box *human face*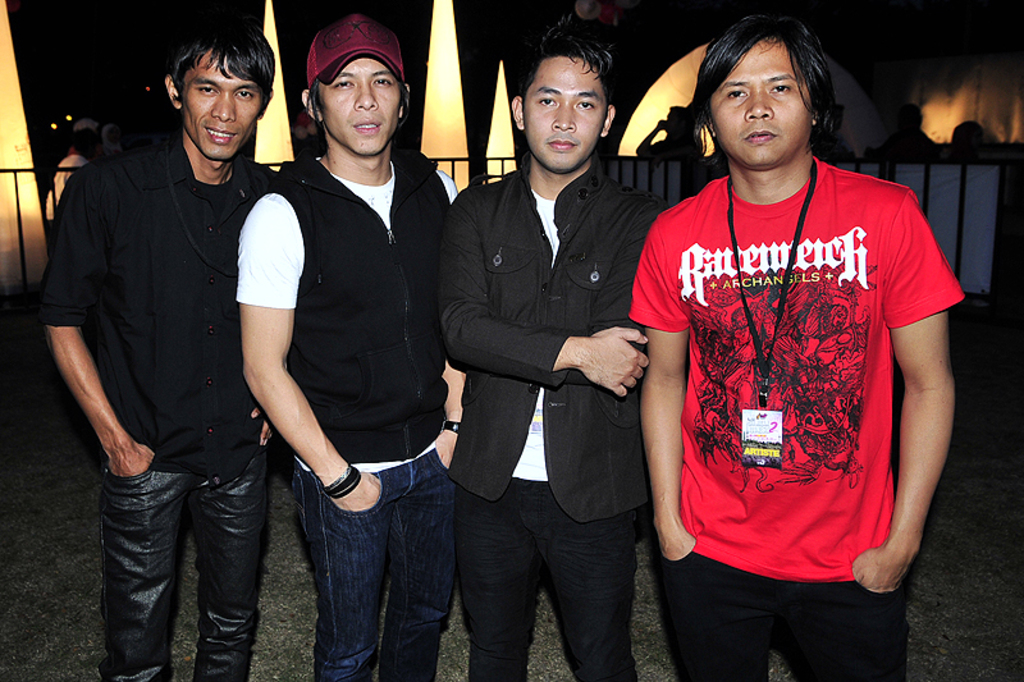
527/46/611/169
